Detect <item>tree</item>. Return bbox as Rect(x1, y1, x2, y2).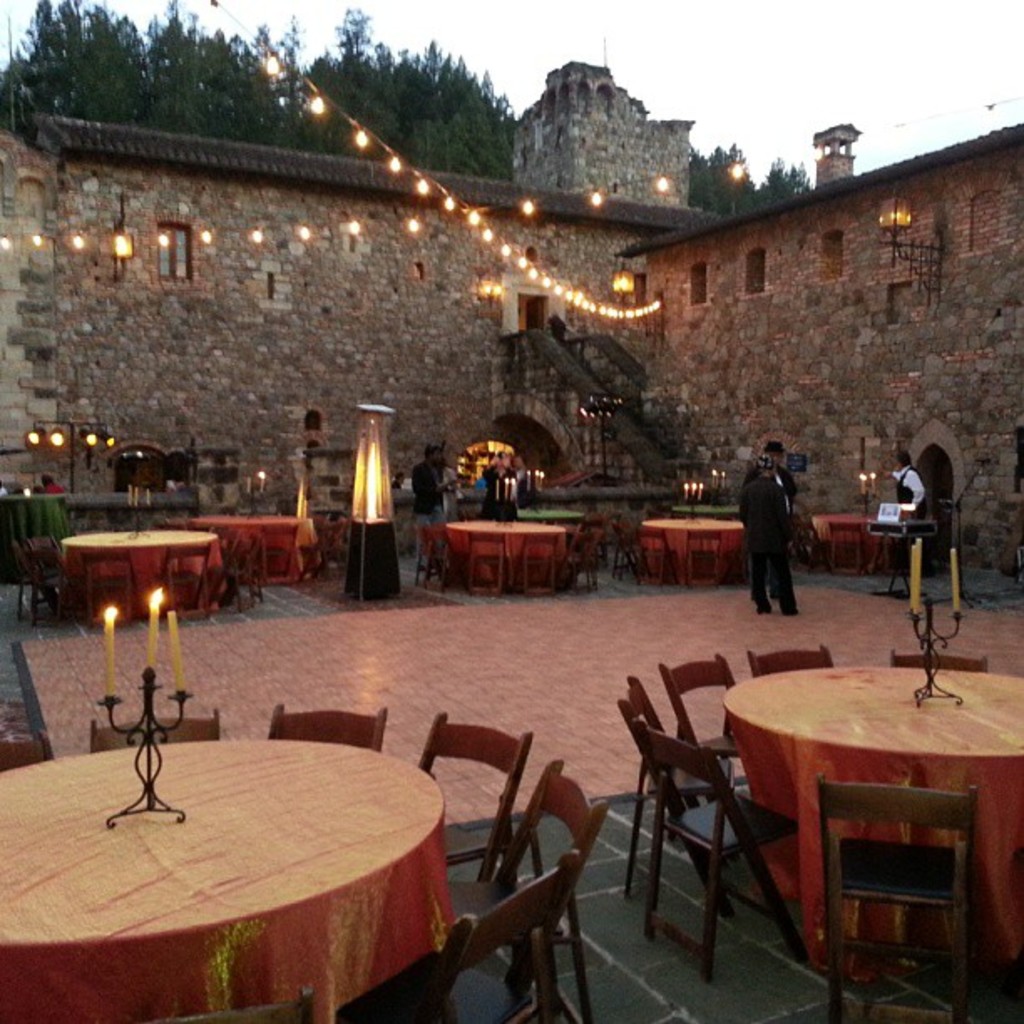
Rect(0, 2, 514, 182).
